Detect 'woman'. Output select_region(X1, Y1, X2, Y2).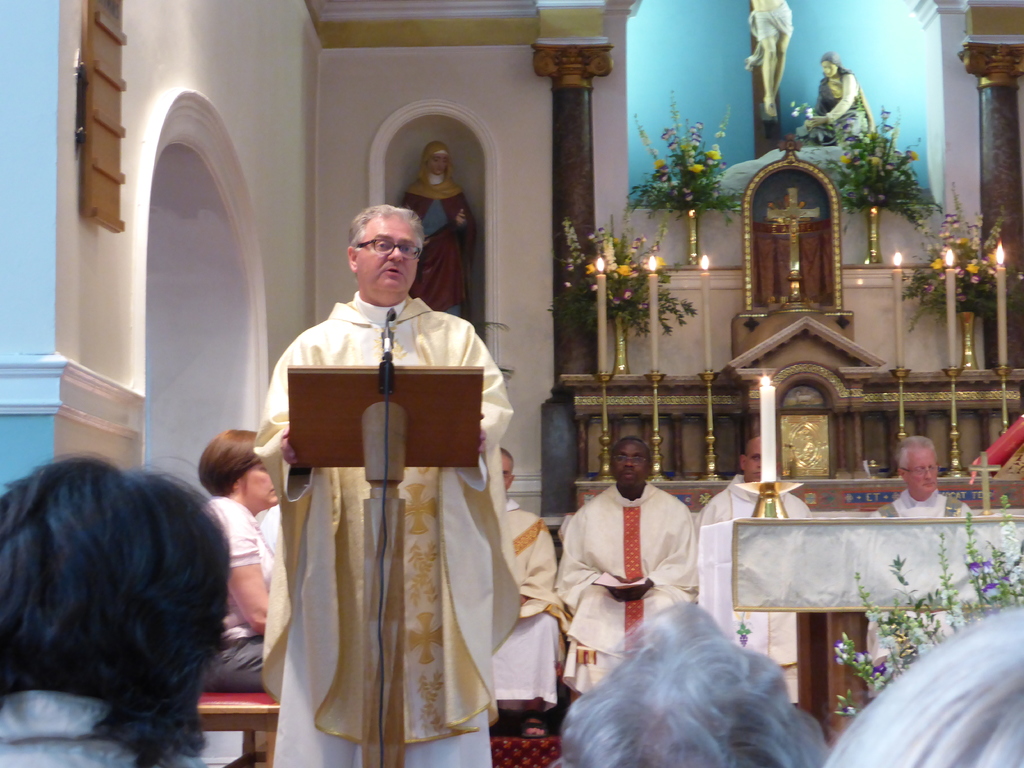
select_region(0, 453, 213, 767).
